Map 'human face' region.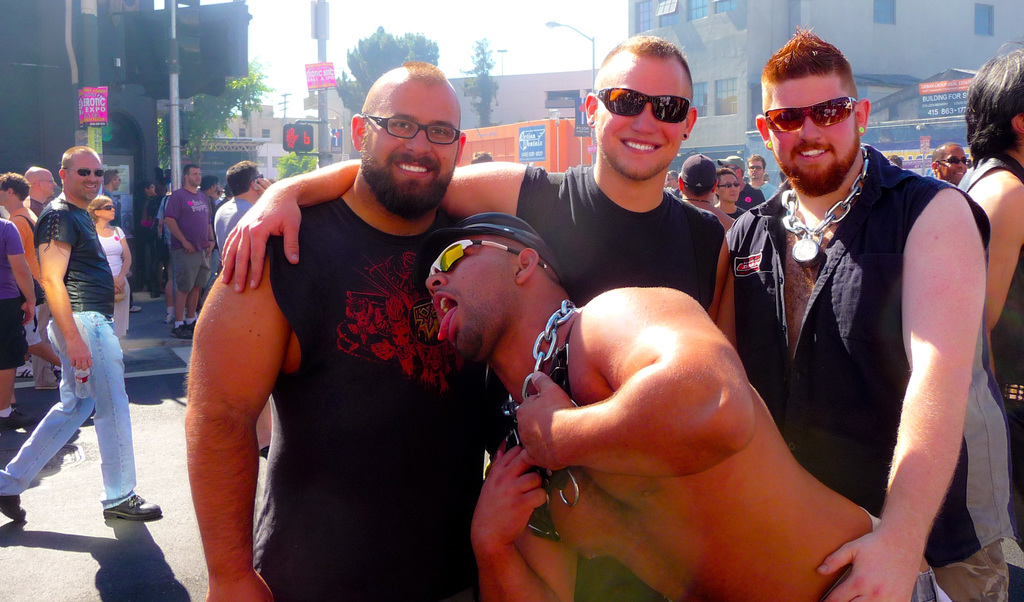
Mapped to <region>718, 173, 740, 202</region>.
